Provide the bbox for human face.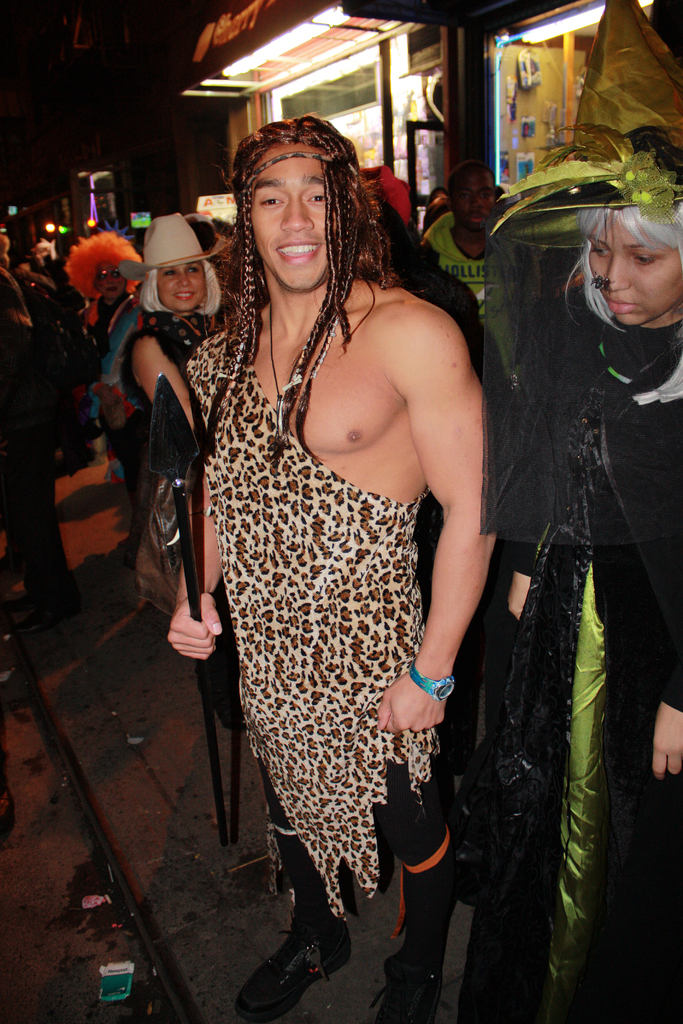
252,146,325,287.
